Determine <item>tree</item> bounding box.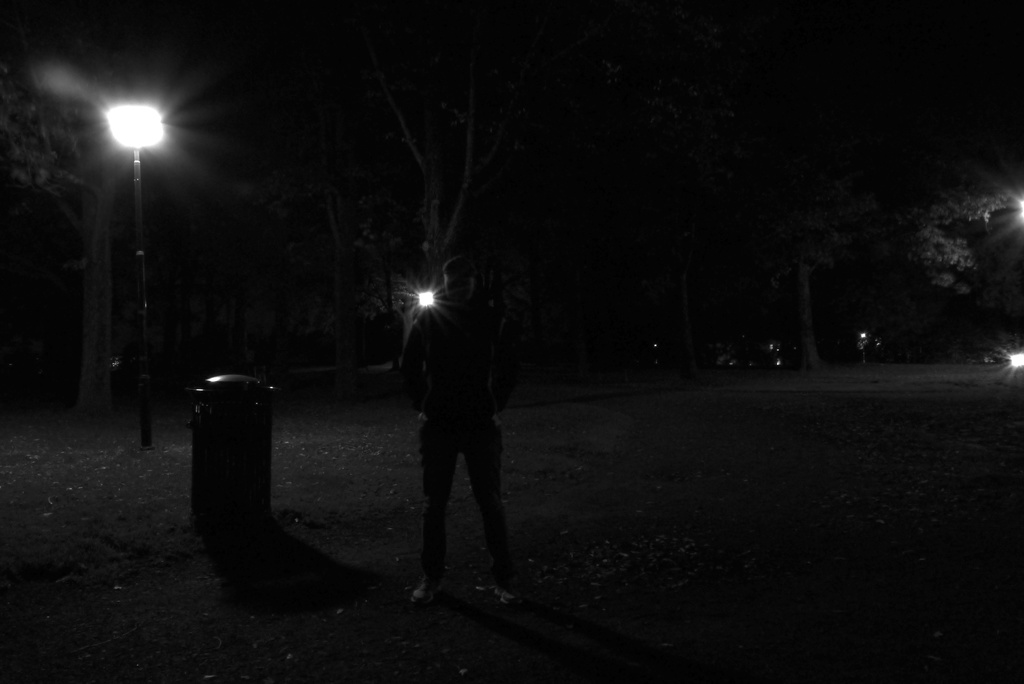
Determined: box=[715, 146, 1004, 367].
